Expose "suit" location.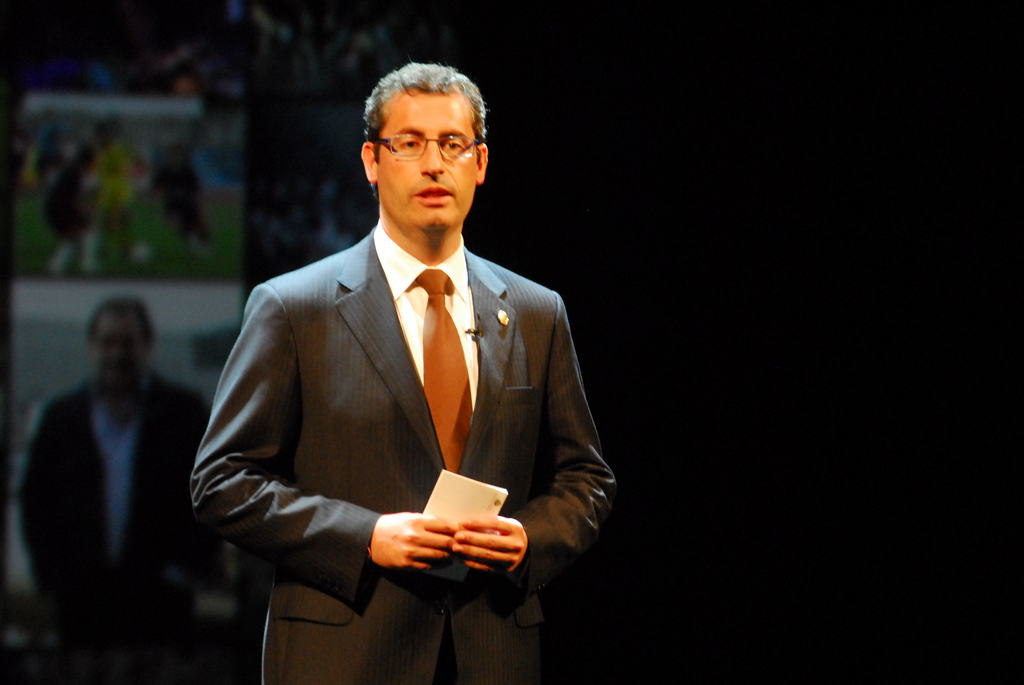
Exposed at 25:371:212:684.
